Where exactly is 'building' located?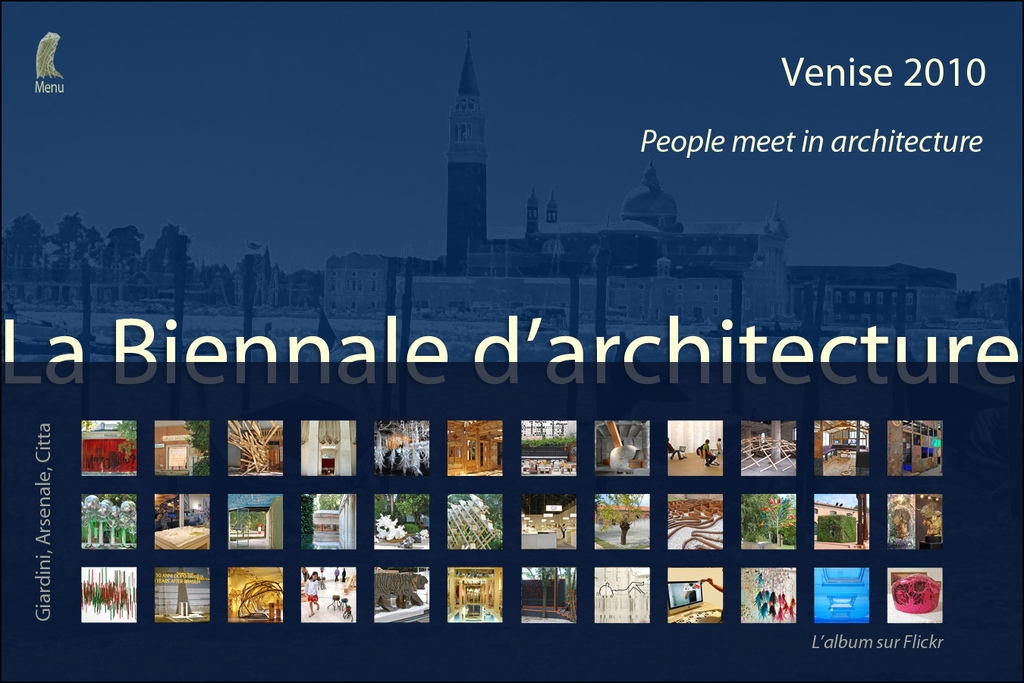
Its bounding box is 740/419/796/477.
